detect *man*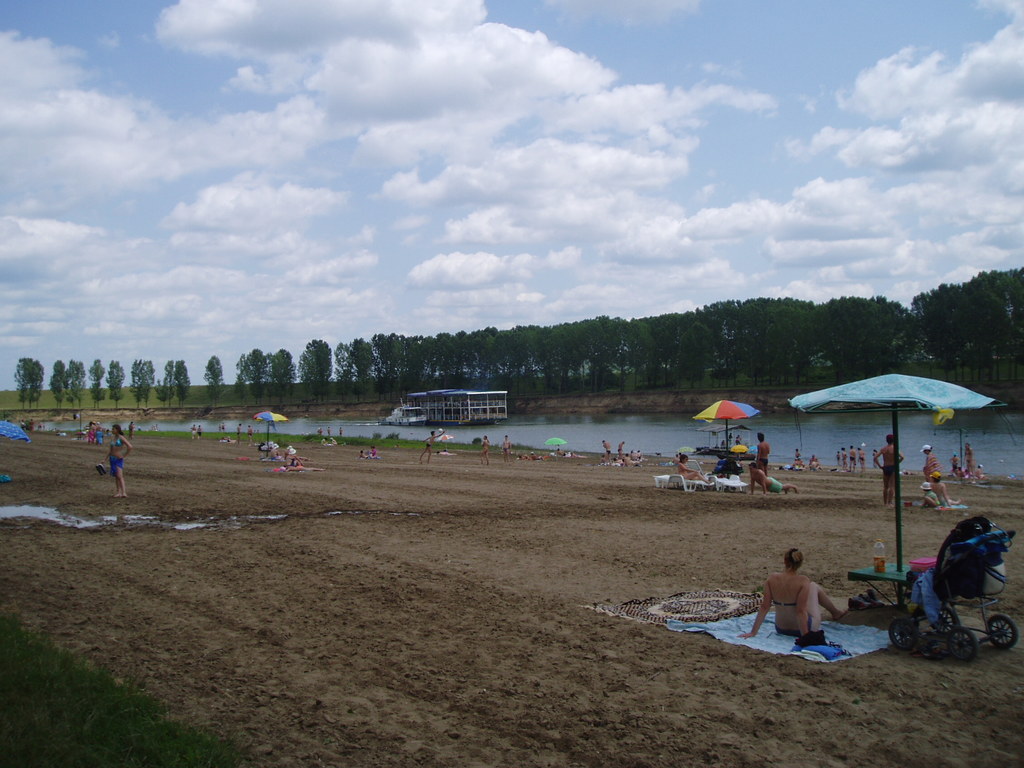
pyautogui.locateOnScreen(196, 422, 207, 445)
